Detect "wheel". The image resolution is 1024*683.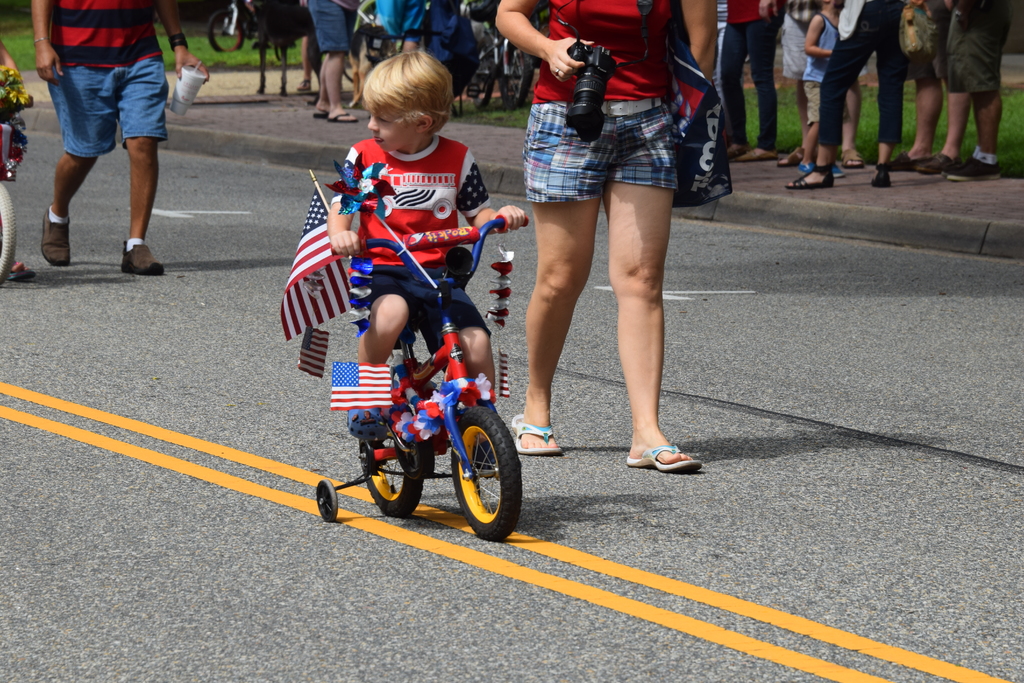
BBox(449, 401, 515, 539).
